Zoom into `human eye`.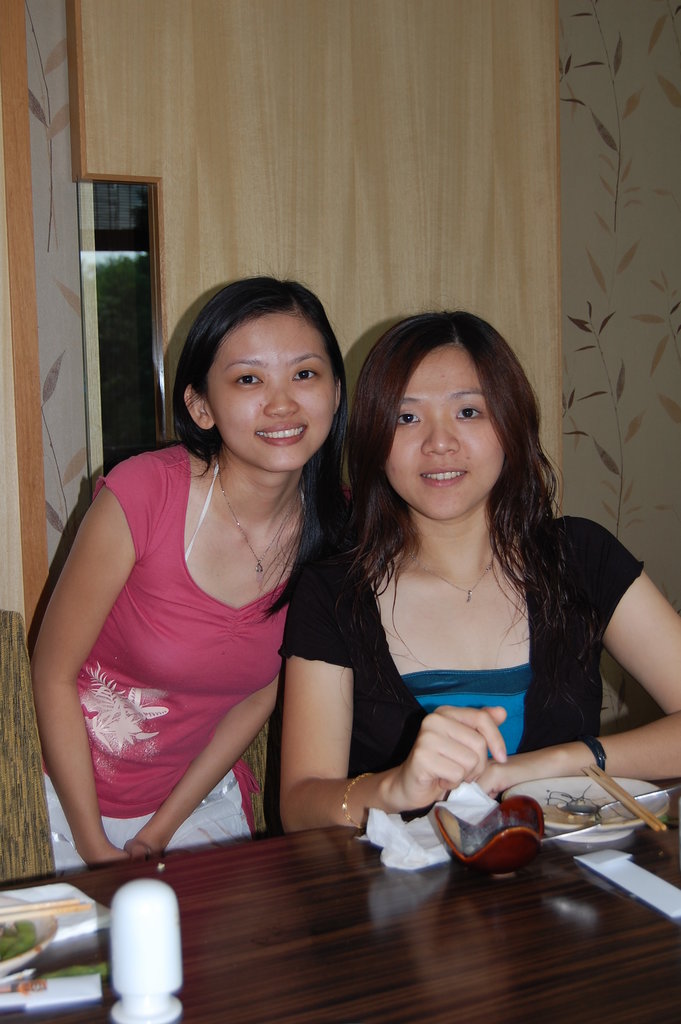
Zoom target: <bbox>389, 406, 427, 433</bbox>.
